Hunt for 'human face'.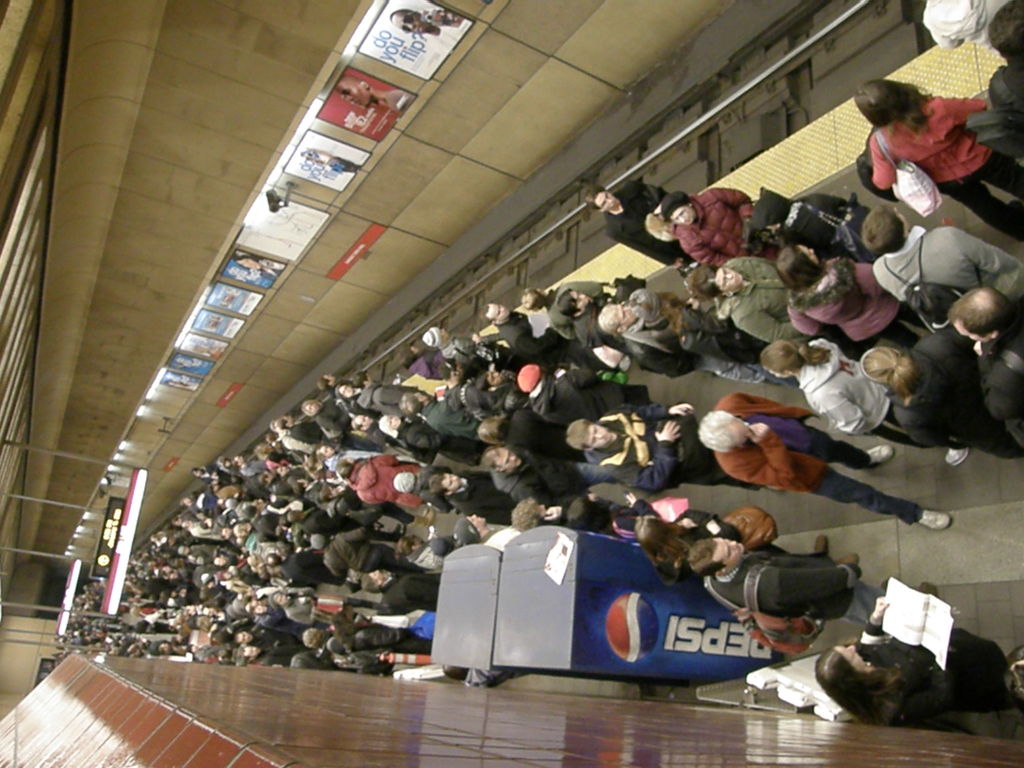
Hunted down at region(584, 424, 618, 447).
